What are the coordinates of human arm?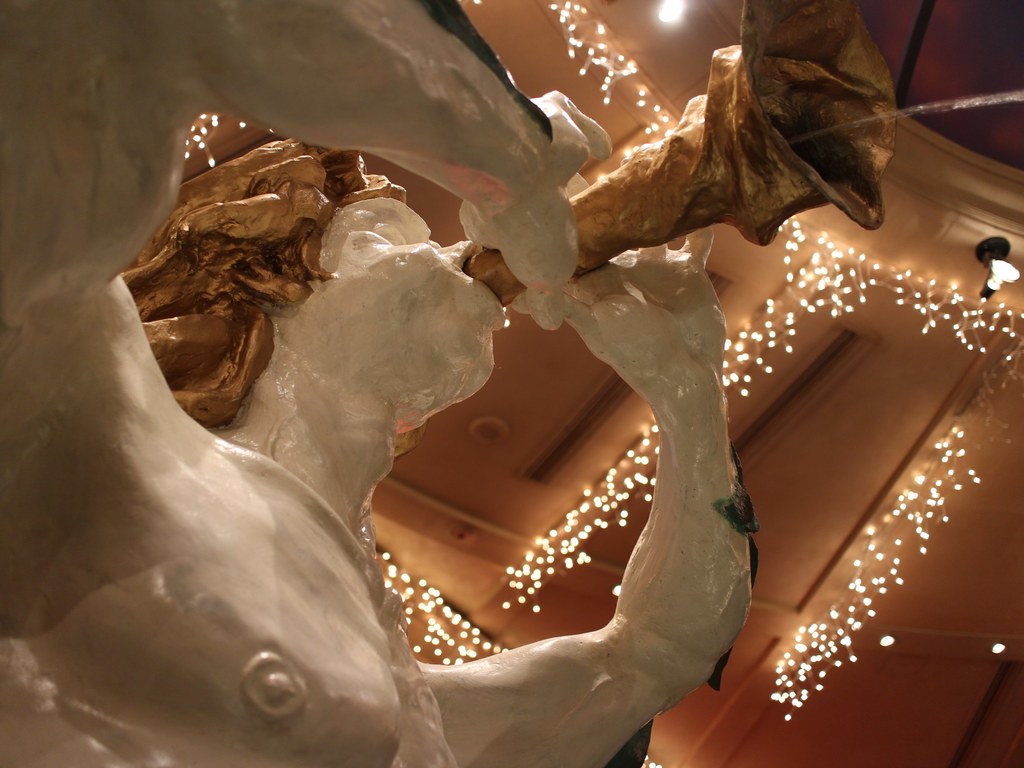
region(0, 0, 614, 315).
